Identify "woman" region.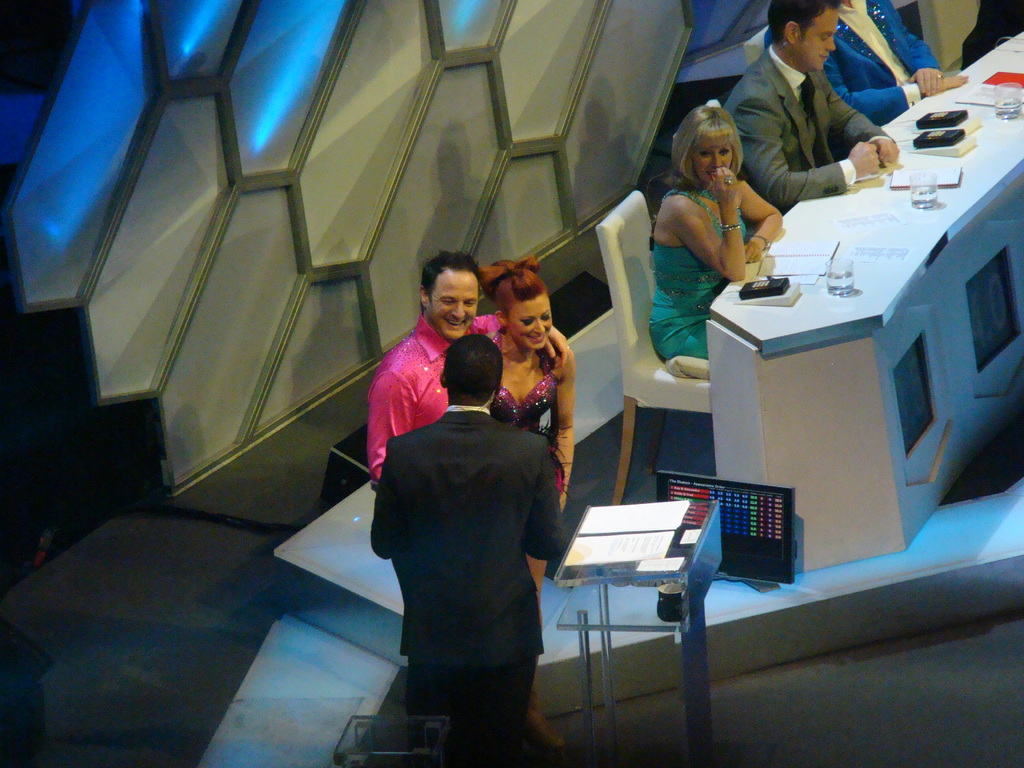
Region: [left=640, top=97, right=791, bottom=375].
